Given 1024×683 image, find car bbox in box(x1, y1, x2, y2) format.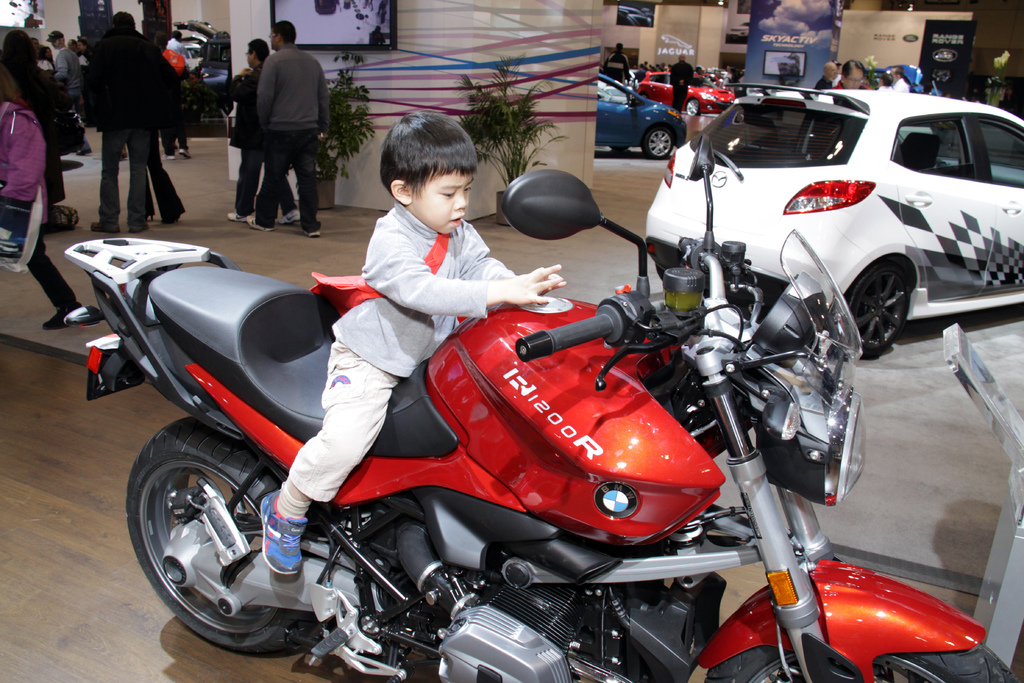
box(649, 86, 1023, 358).
